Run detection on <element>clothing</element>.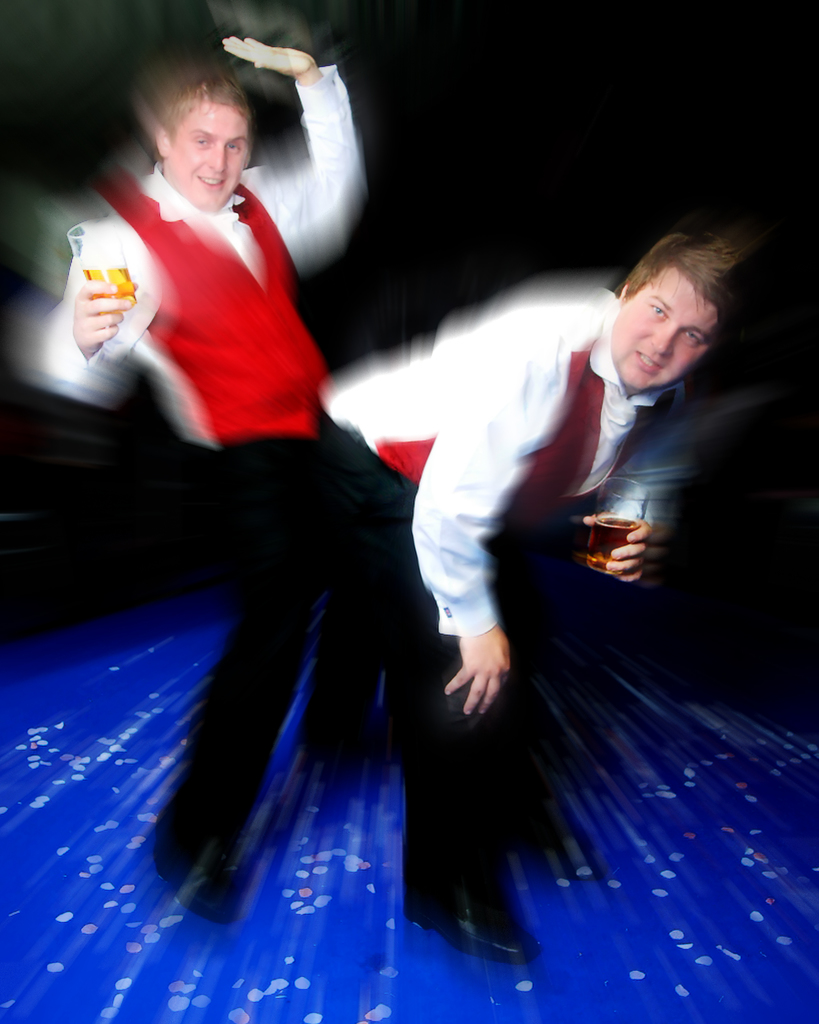
Result: {"left": 314, "top": 295, "right": 694, "bottom": 916}.
